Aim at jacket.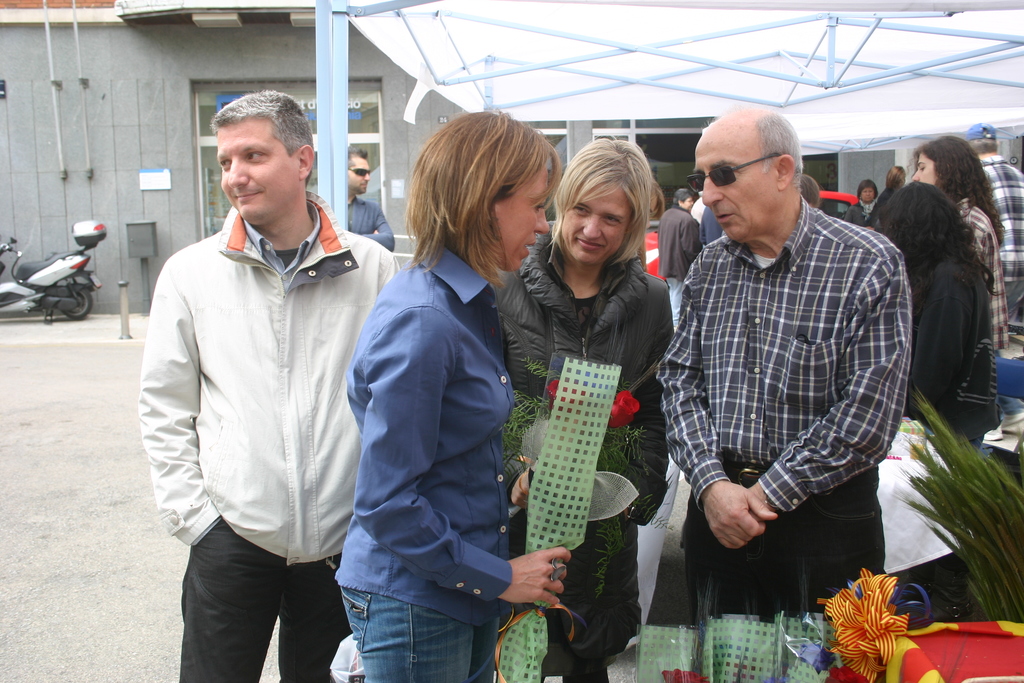
Aimed at bbox=(136, 189, 394, 574).
